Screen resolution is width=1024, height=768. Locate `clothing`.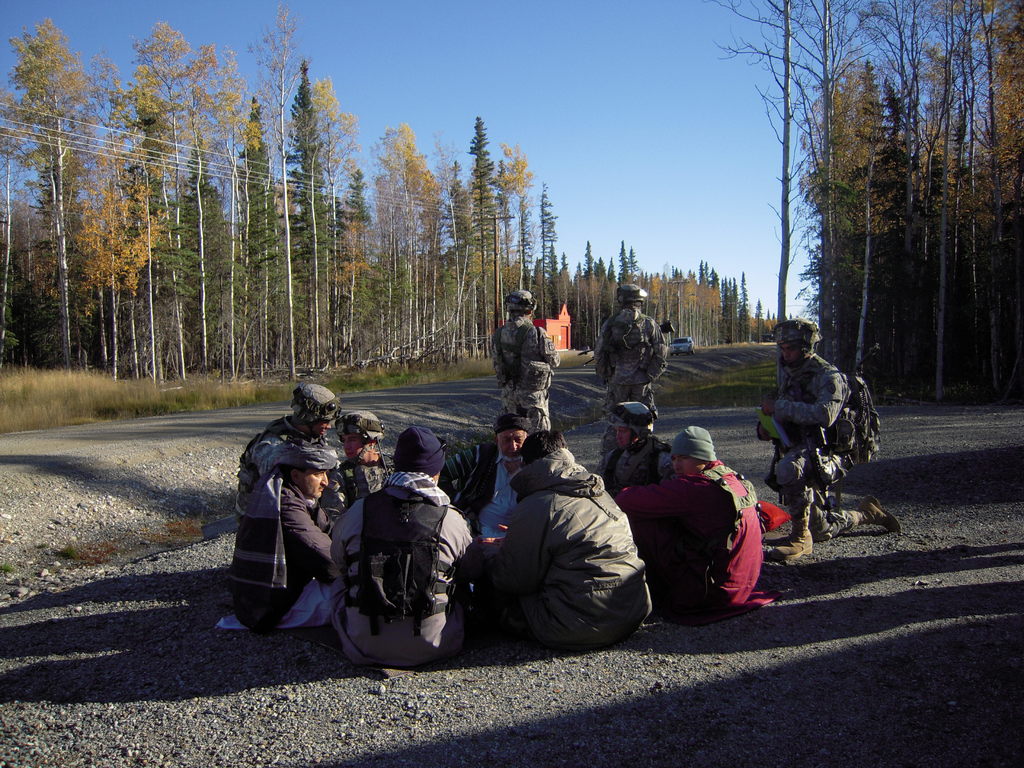
(227,467,325,637).
